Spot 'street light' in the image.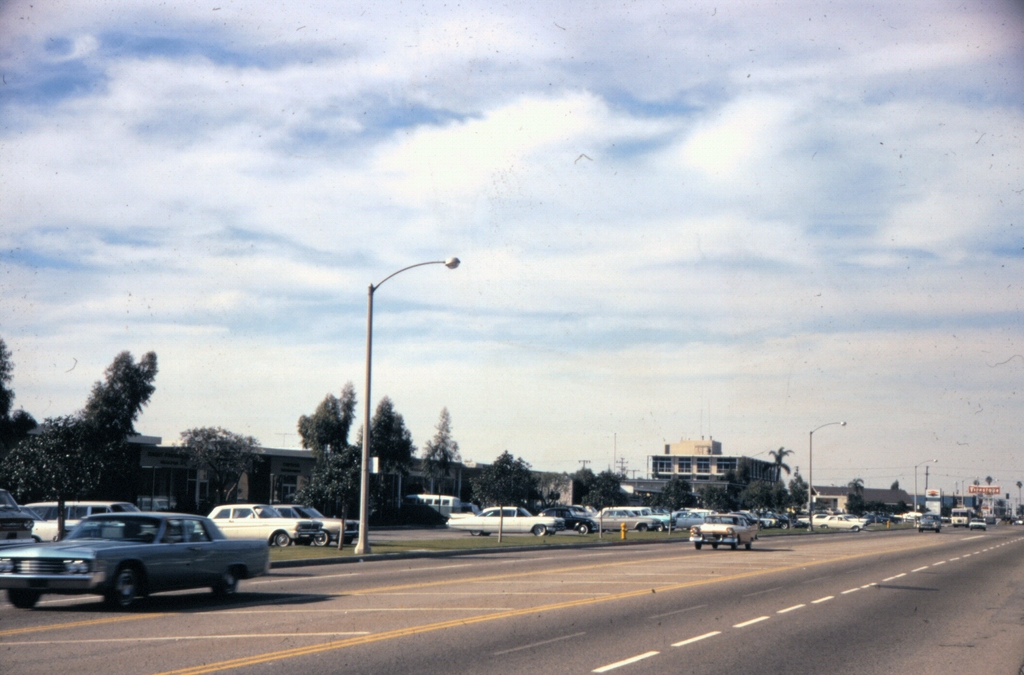
'street light' found at rect(328, 241, 456, 539).
